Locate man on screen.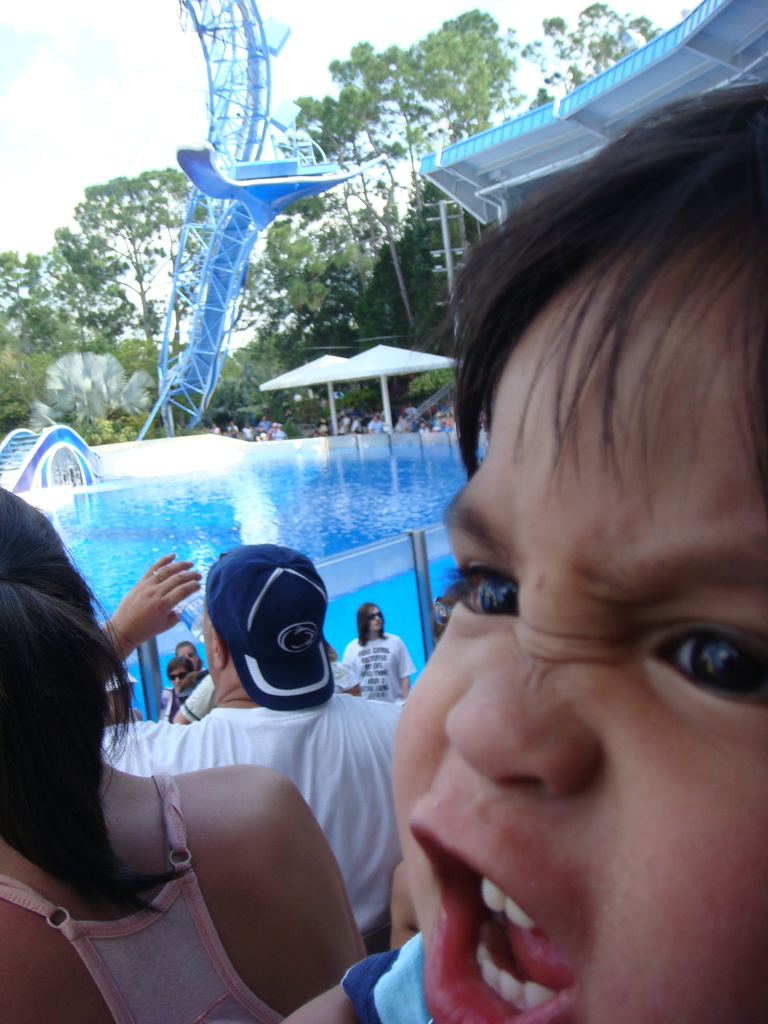
On screen at region(339, 598, 419, 706).
